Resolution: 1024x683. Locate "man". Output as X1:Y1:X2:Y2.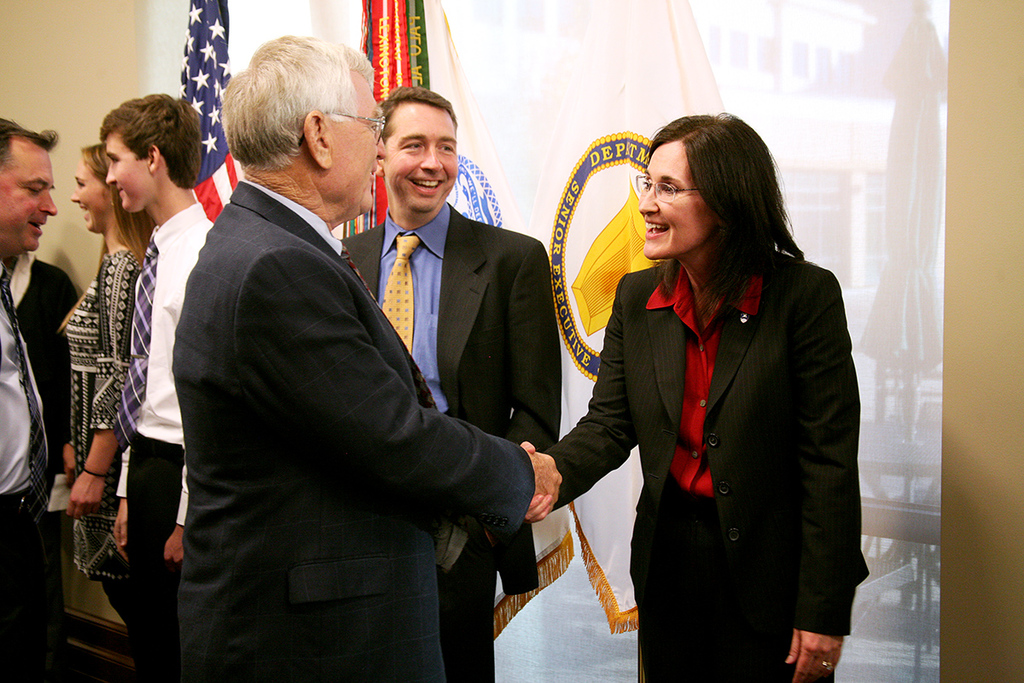
0:112:81:682.
